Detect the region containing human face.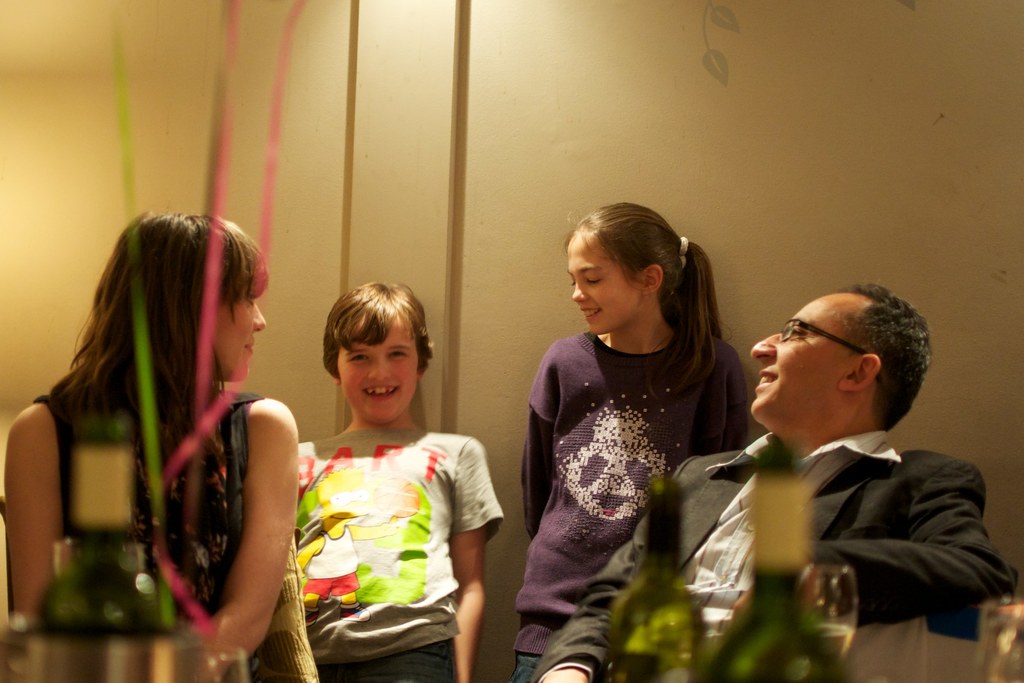
[564, 229, 640, 335].
